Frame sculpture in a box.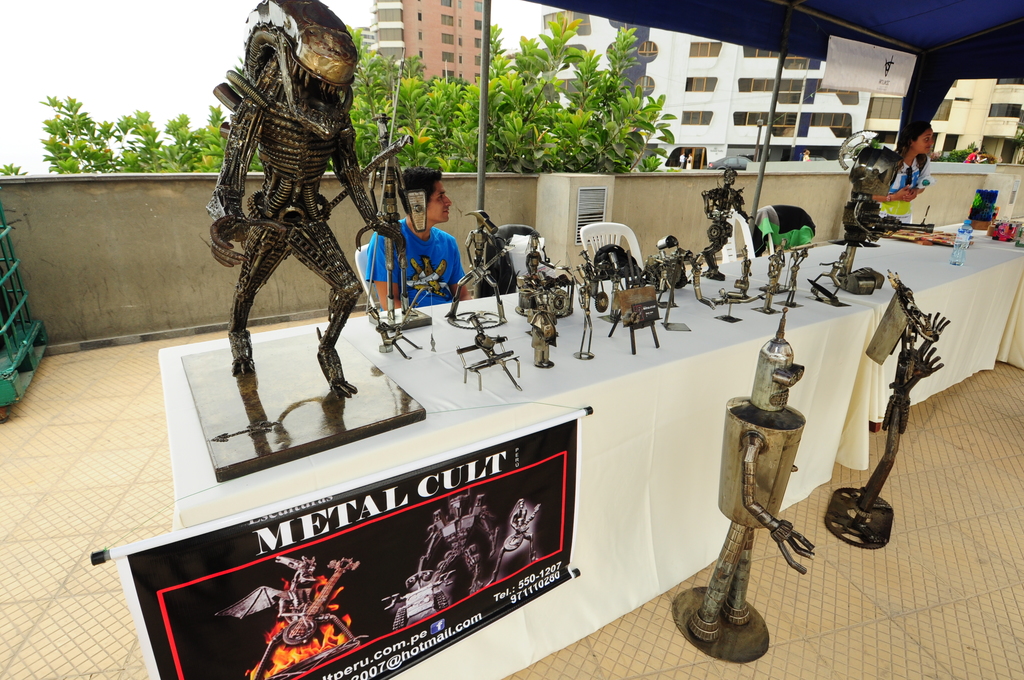
(left=448, top=211, right=527, bottom=330).
